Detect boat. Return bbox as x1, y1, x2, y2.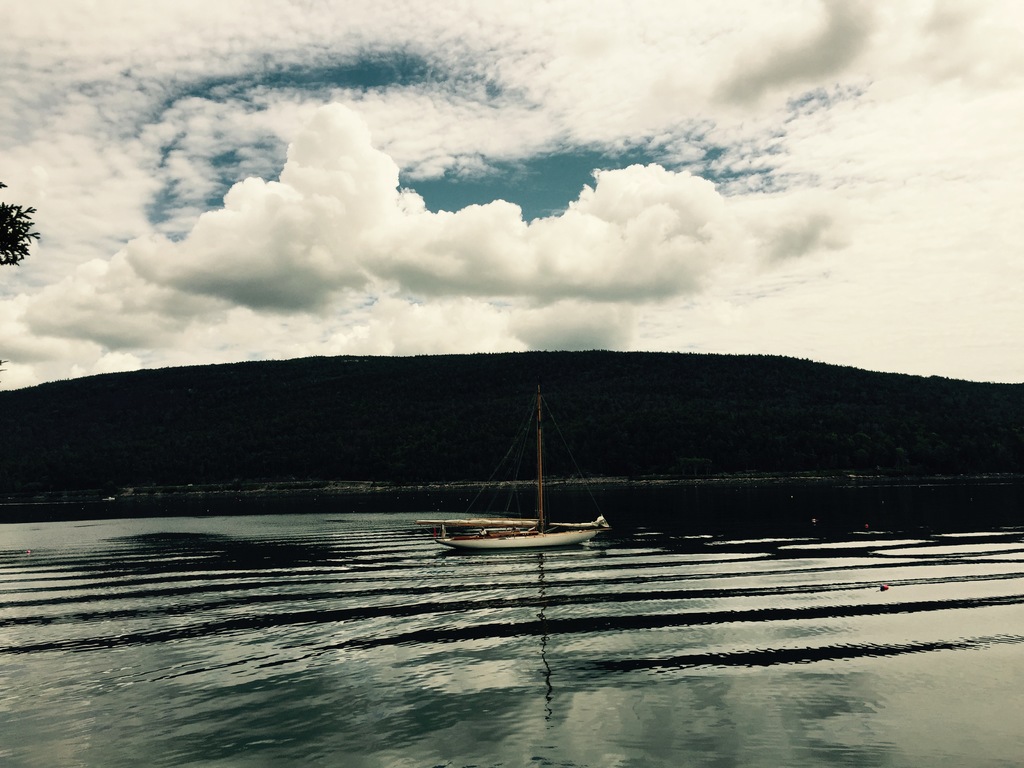
438, 397, 625, 572.
